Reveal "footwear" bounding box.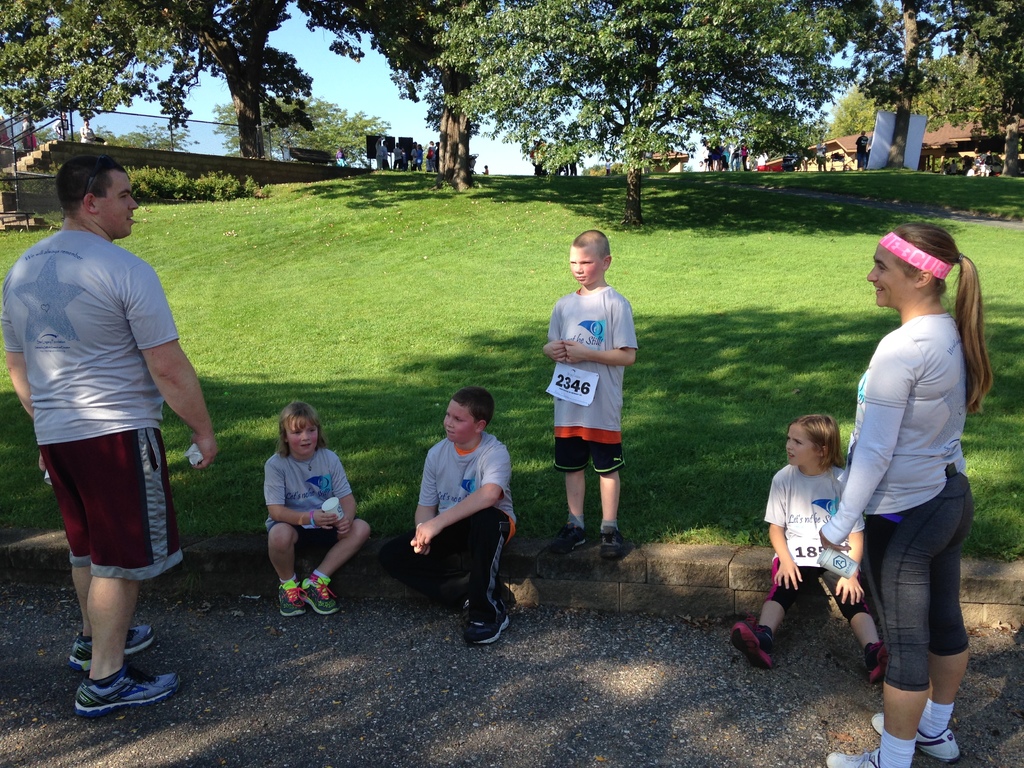
Revealed: 864/638/894/695.
